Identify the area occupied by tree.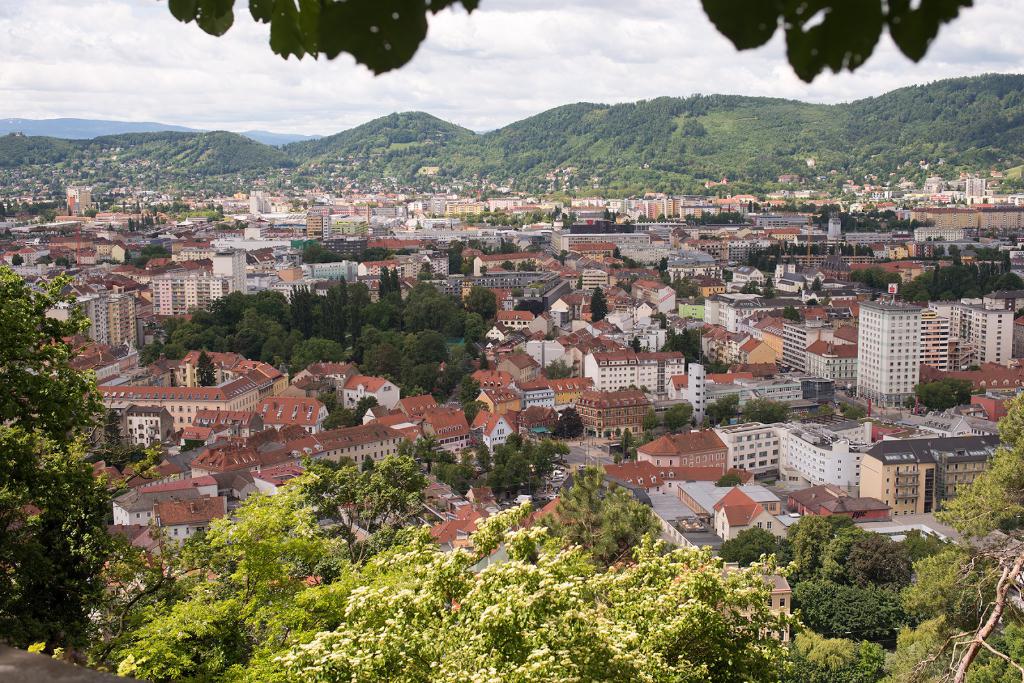
Area: rect(543, 359, 582, 383).
